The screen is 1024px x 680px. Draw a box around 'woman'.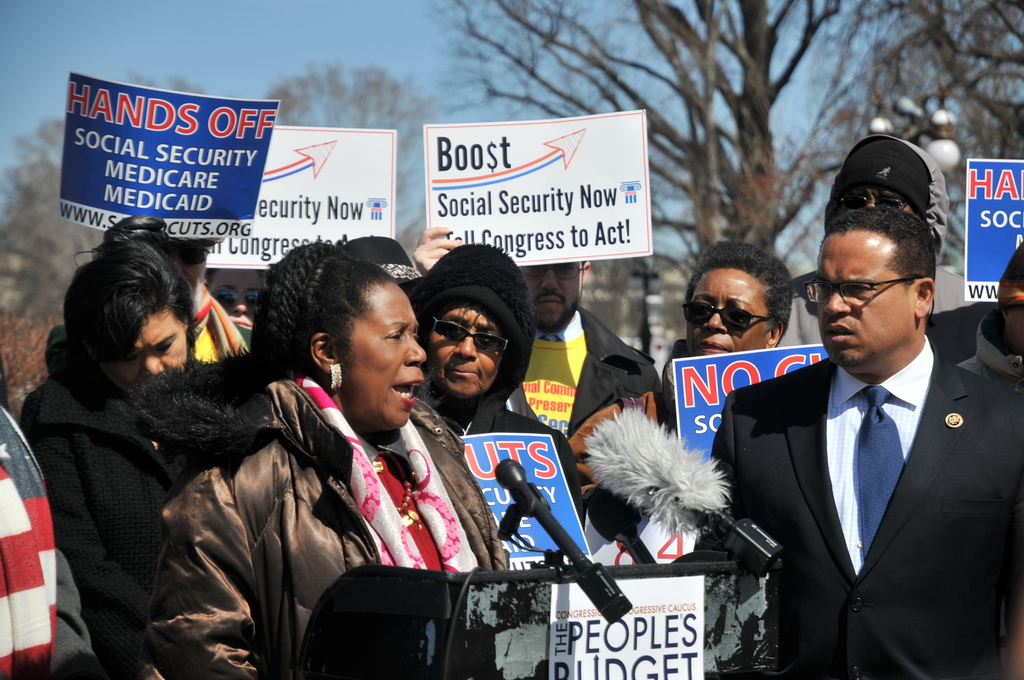
[397, 240, 583, 576].
